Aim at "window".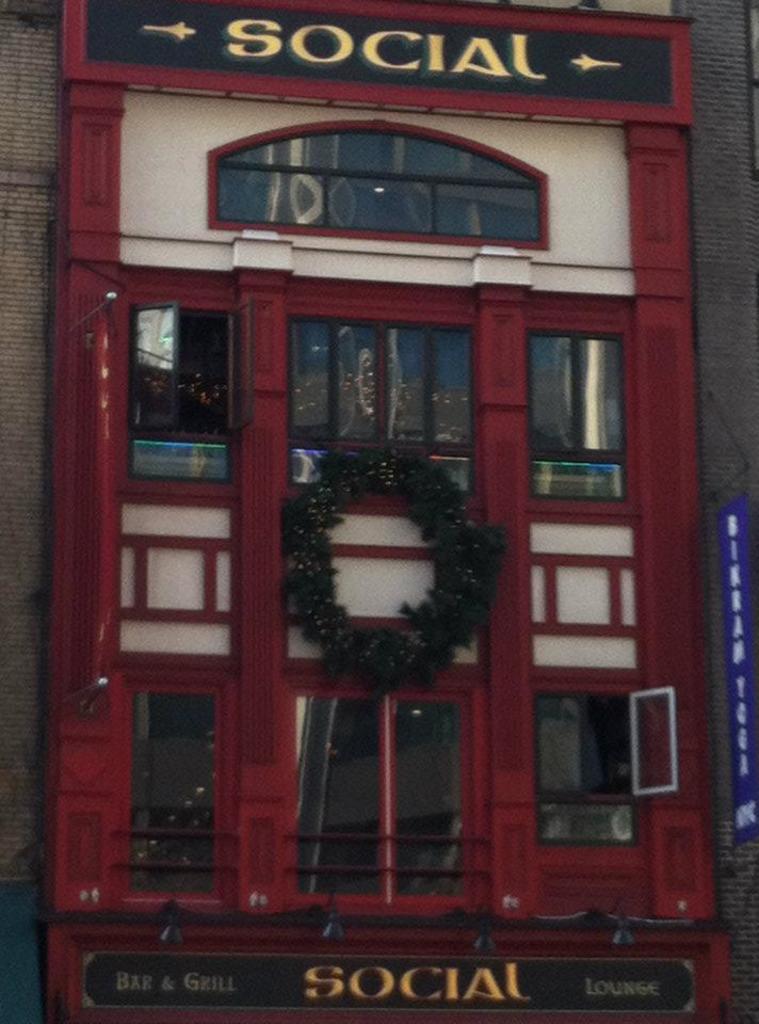
Aimed at 120/681/223/901.
